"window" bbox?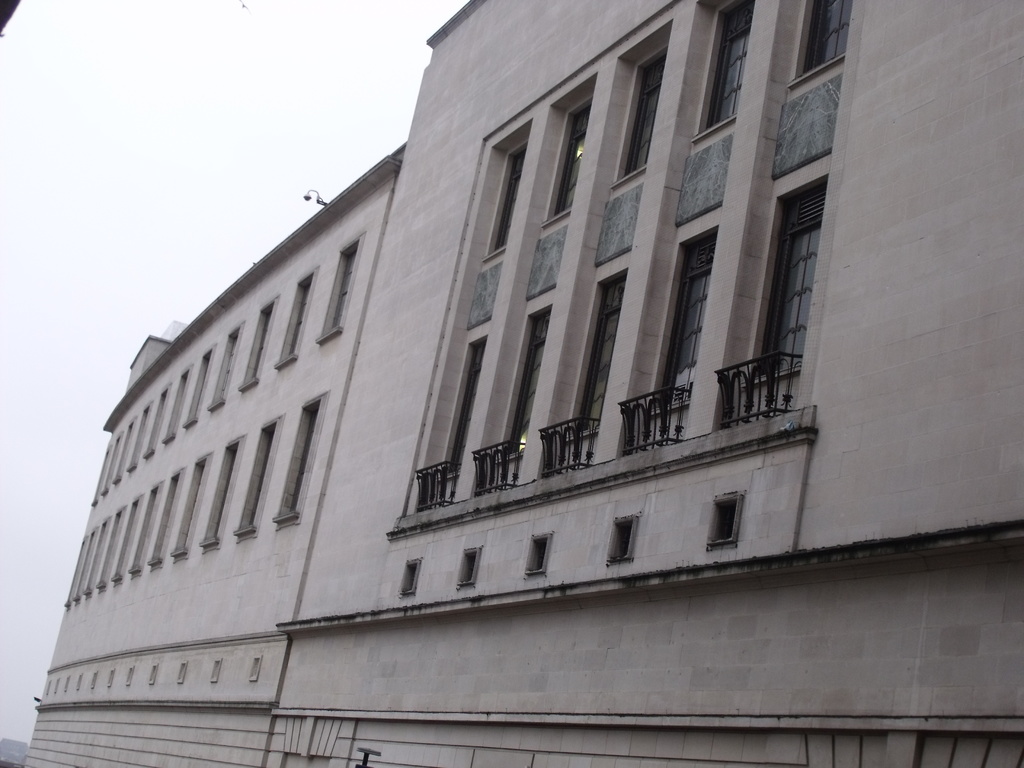
bbox(208, 323, 245, 413)
